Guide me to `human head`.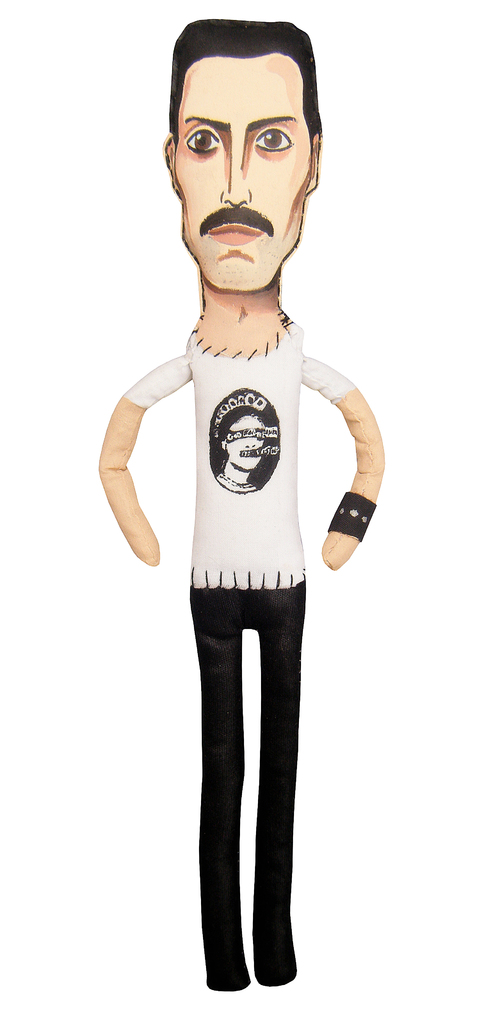
Guidance: crop(216, 404, 267, 473).
